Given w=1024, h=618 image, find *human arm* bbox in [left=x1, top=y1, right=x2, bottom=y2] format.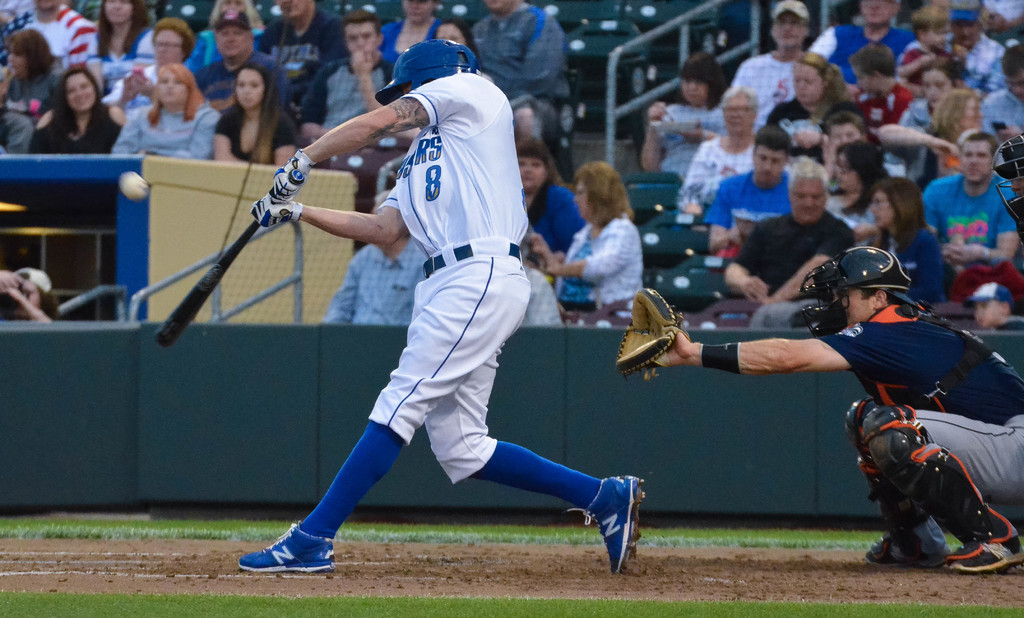
[left=645, top=325, right=947, bottom=380].
